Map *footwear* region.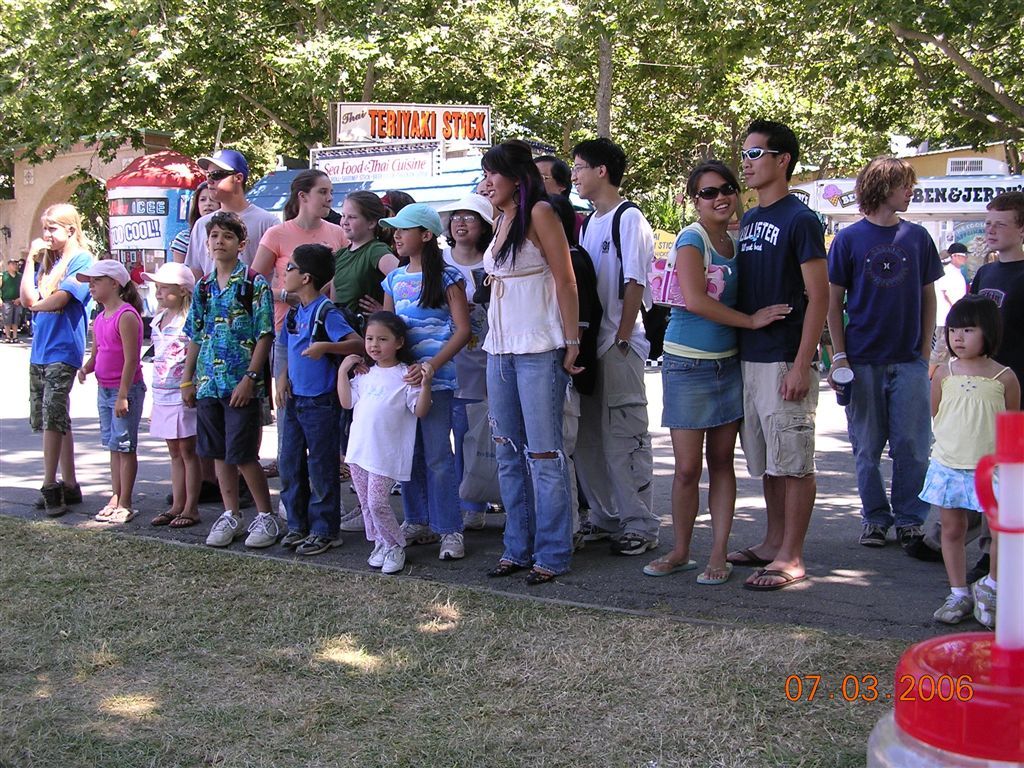
Mapped to (575, 519, 619, 545).
